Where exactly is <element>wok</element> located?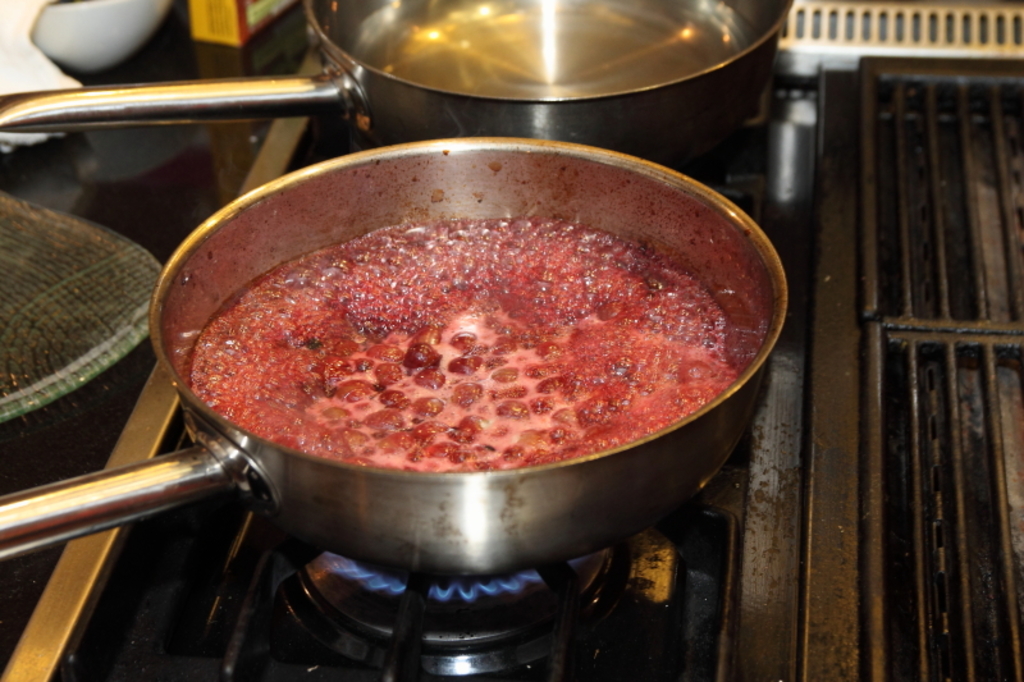
Its bounding box is (0,138,786,567).
